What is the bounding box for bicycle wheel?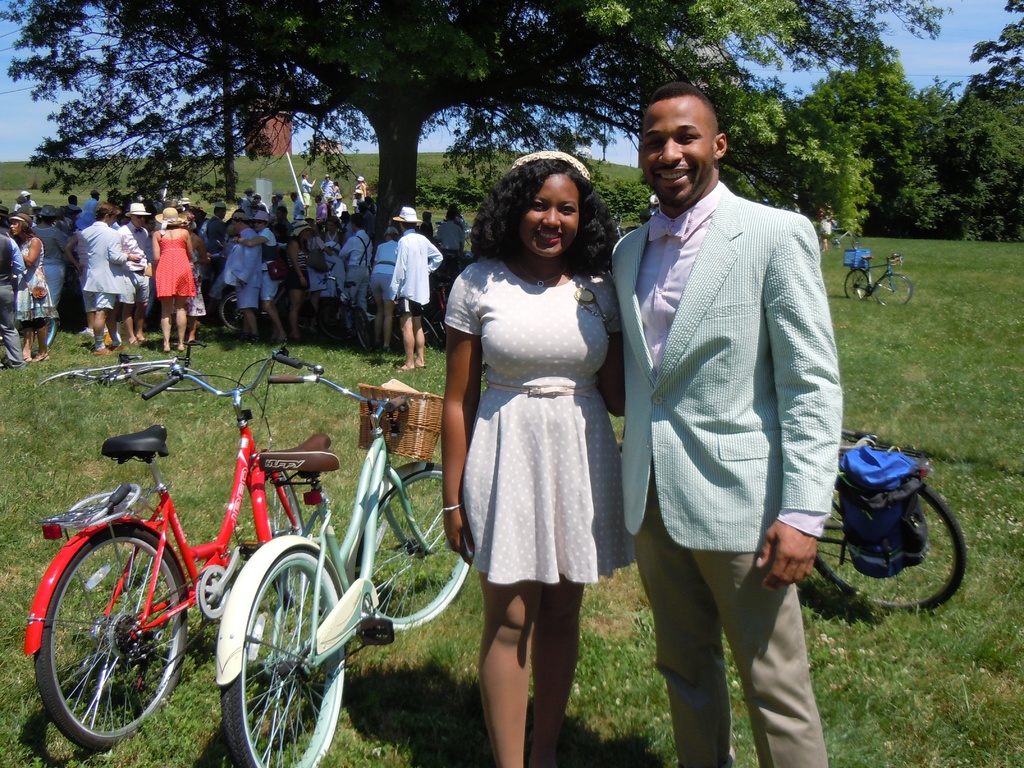
box=[354, 459, 474, 634].
